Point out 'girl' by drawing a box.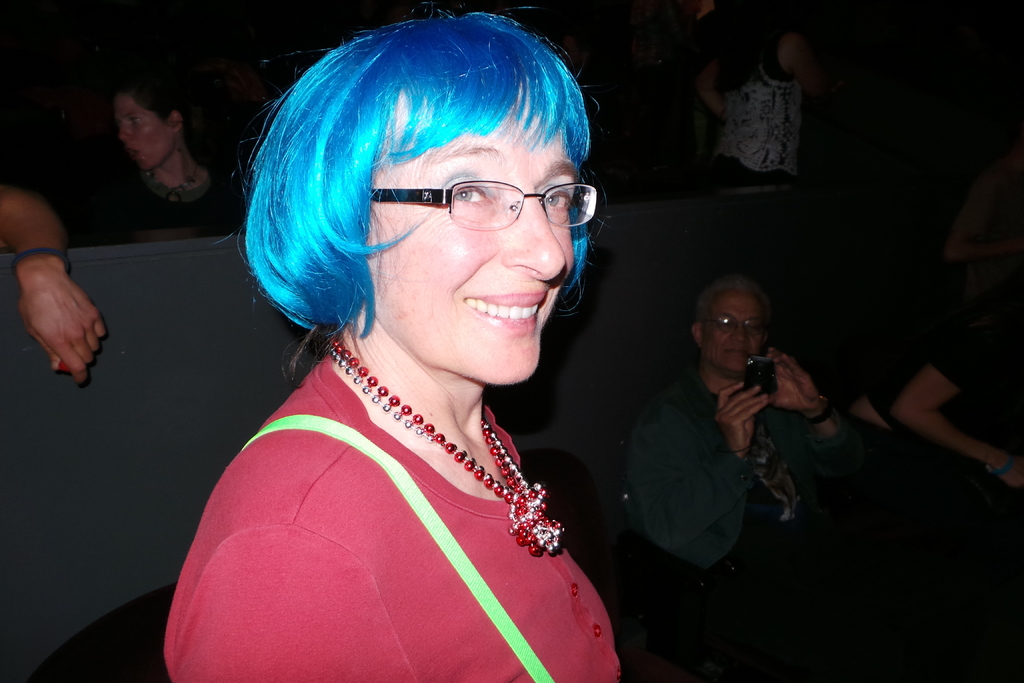
l=162, t=4, r=623, b=682.
